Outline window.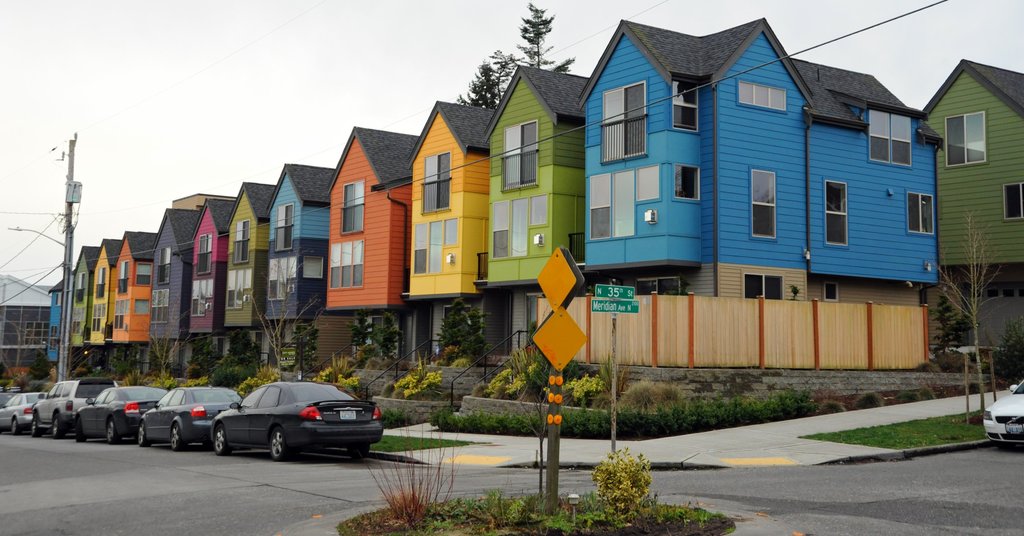
Outline: x1=422 y1=149 x2=452 y2=209.
